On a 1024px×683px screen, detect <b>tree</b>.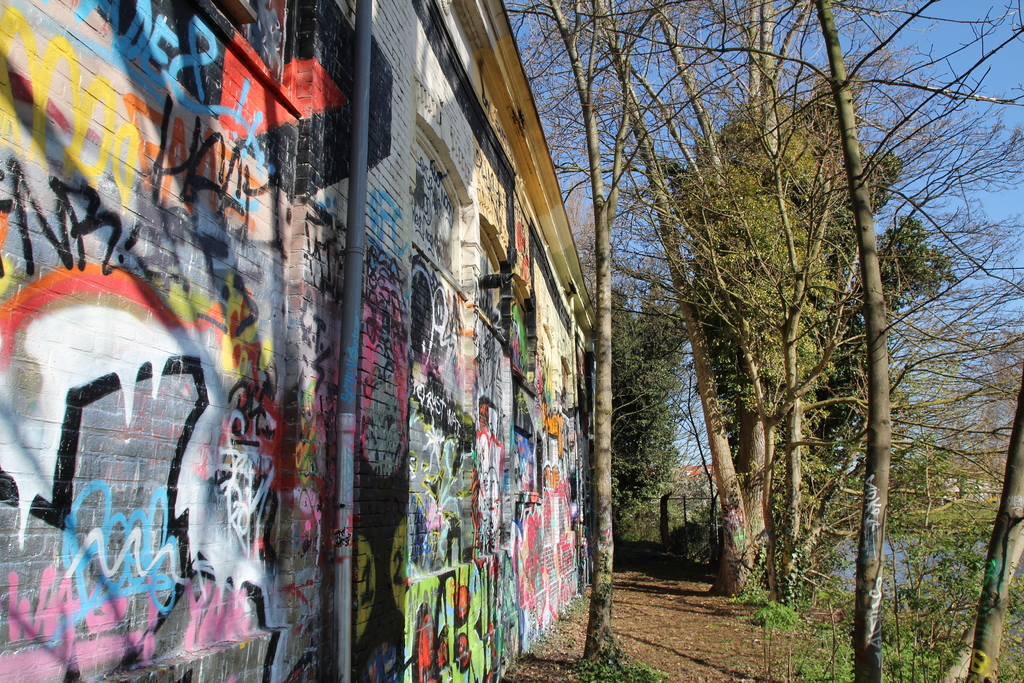
<region>616, 0, 1023, 682</region>.
